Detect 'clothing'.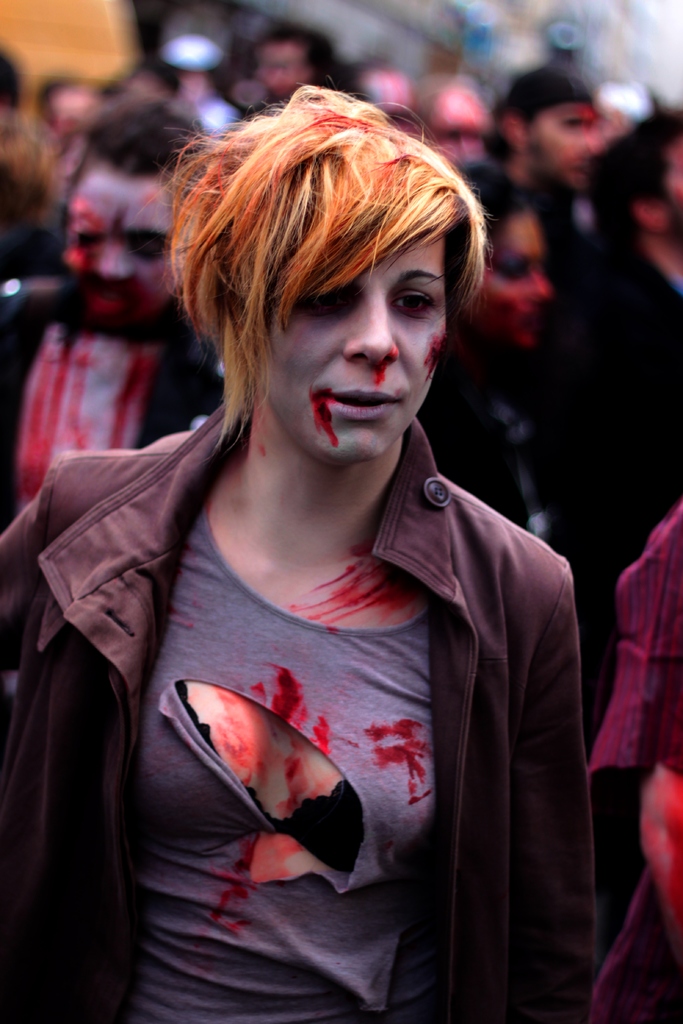
Detected at <bbox>0, 281, 208, 528</bbox>.
